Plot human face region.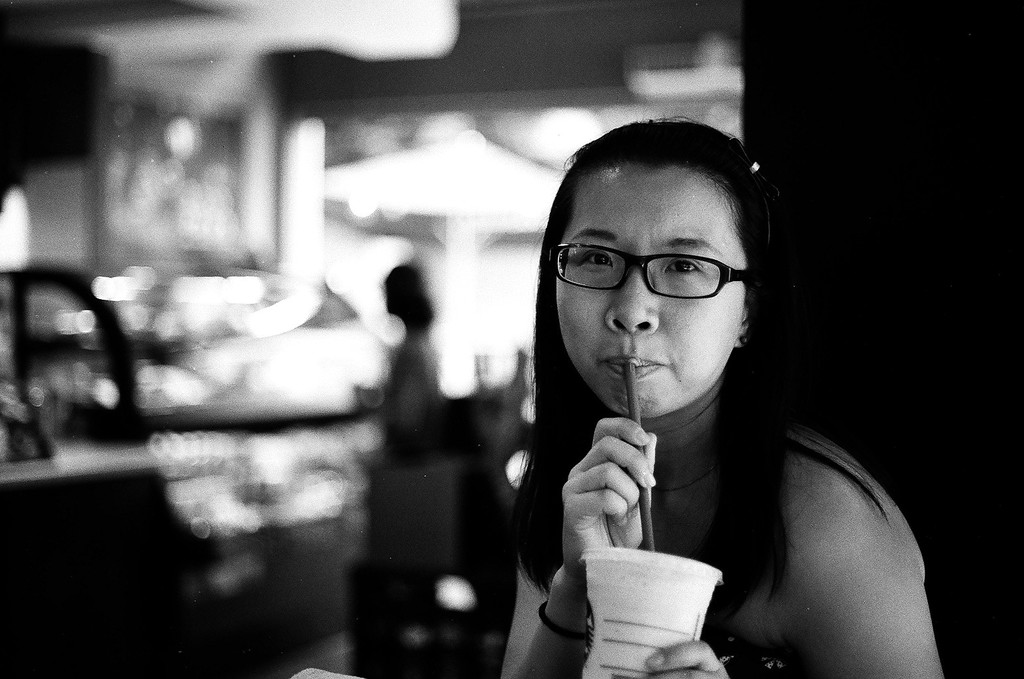
Plotted at 558,161,744,420.
